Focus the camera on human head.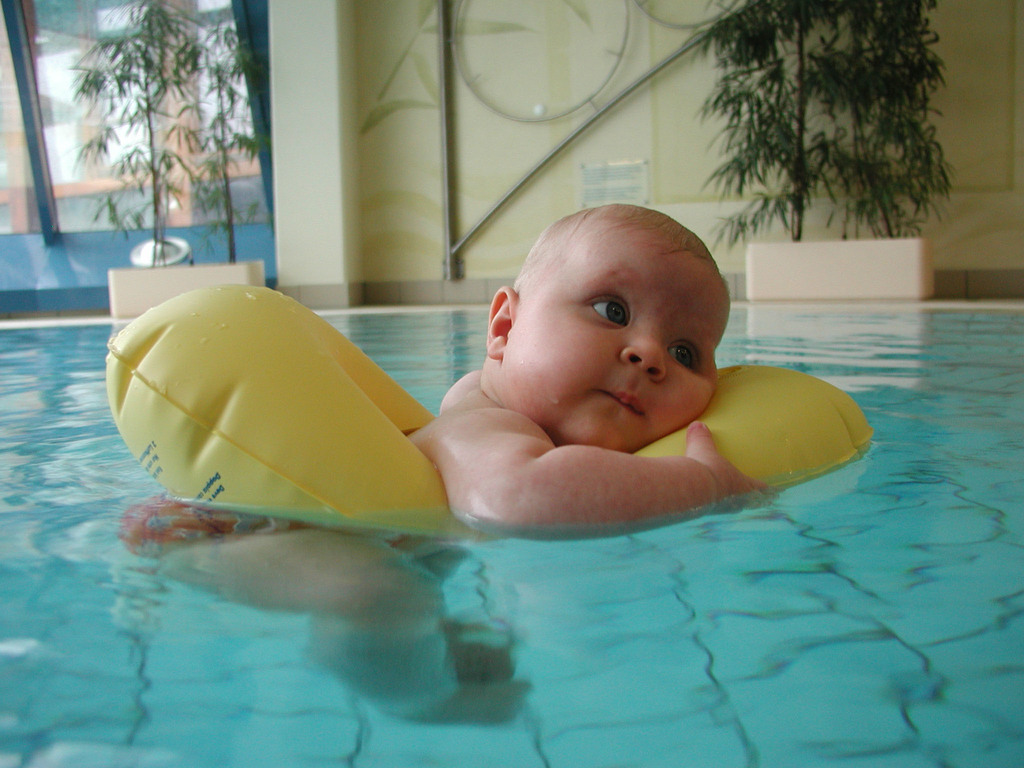
Focus region: [484, 193, 732, 445].
